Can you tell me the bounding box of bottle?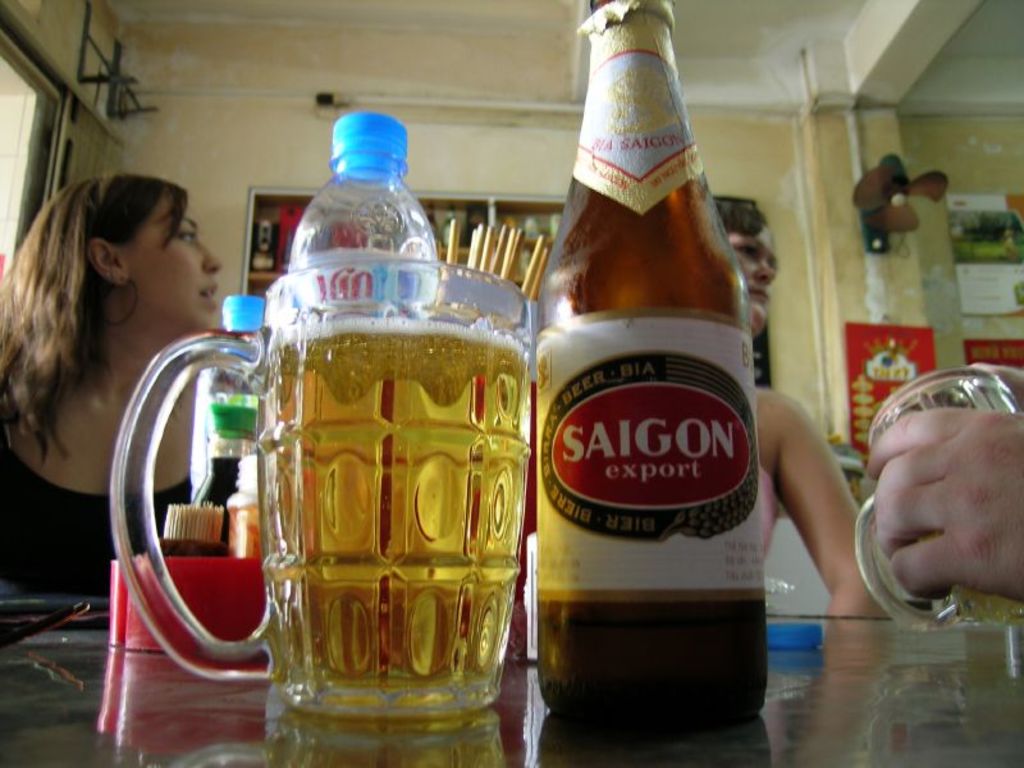
BBox(520, 10, 794, 746).
